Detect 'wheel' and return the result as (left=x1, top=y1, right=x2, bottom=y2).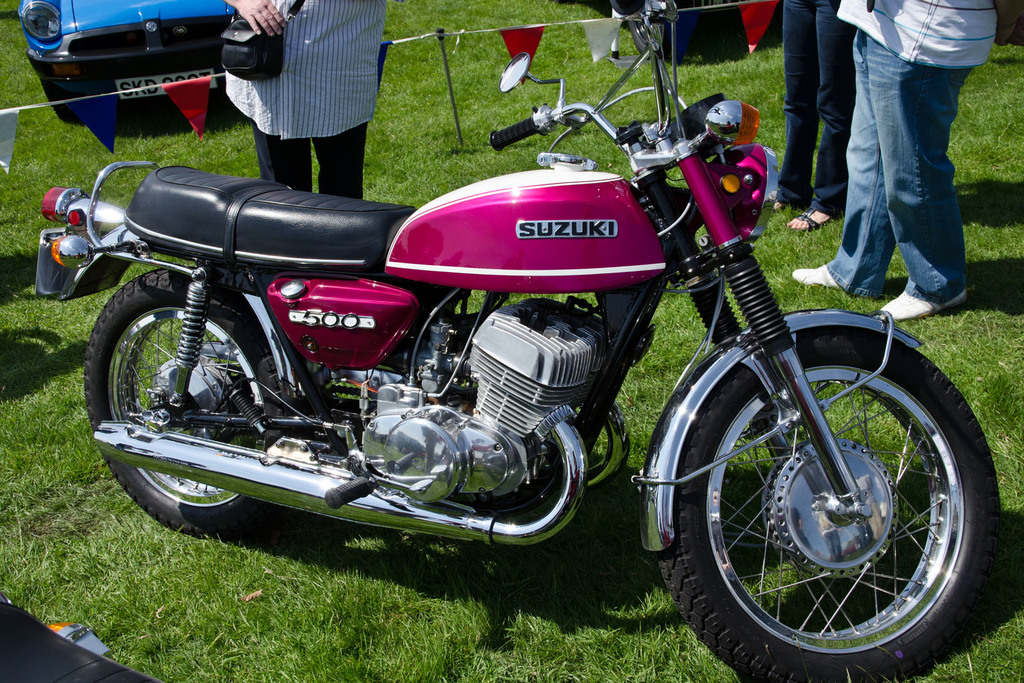
(left=84, top=268, right=296, bottom=533).
